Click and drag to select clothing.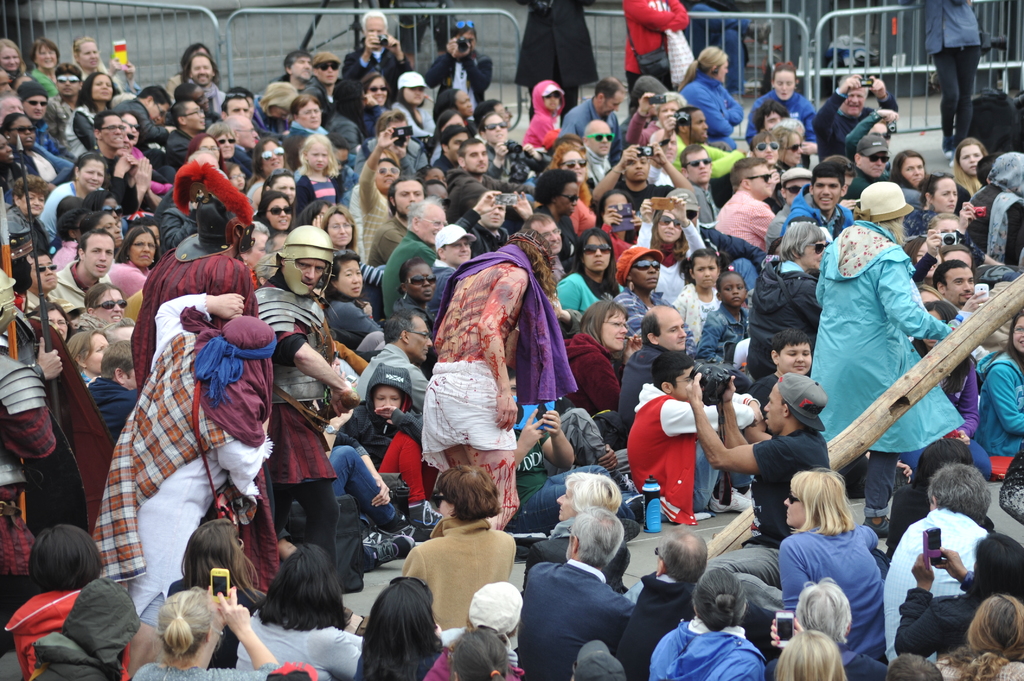
Selection: 607, 165, 666, 205.
